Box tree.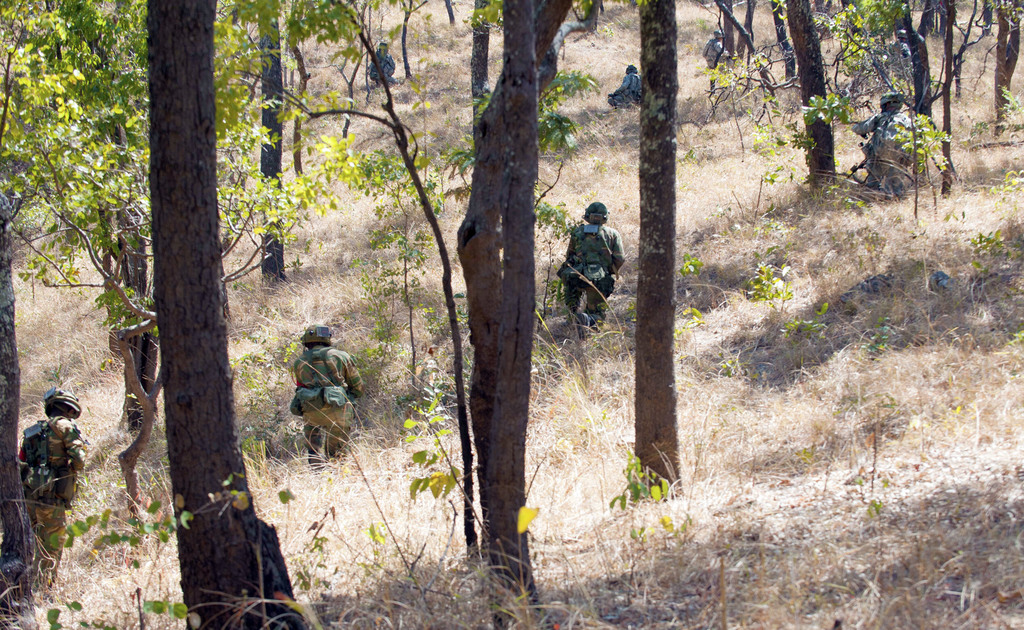
{"x1": 139, "y1": 0, "x2": 307, "y2": 629}.
